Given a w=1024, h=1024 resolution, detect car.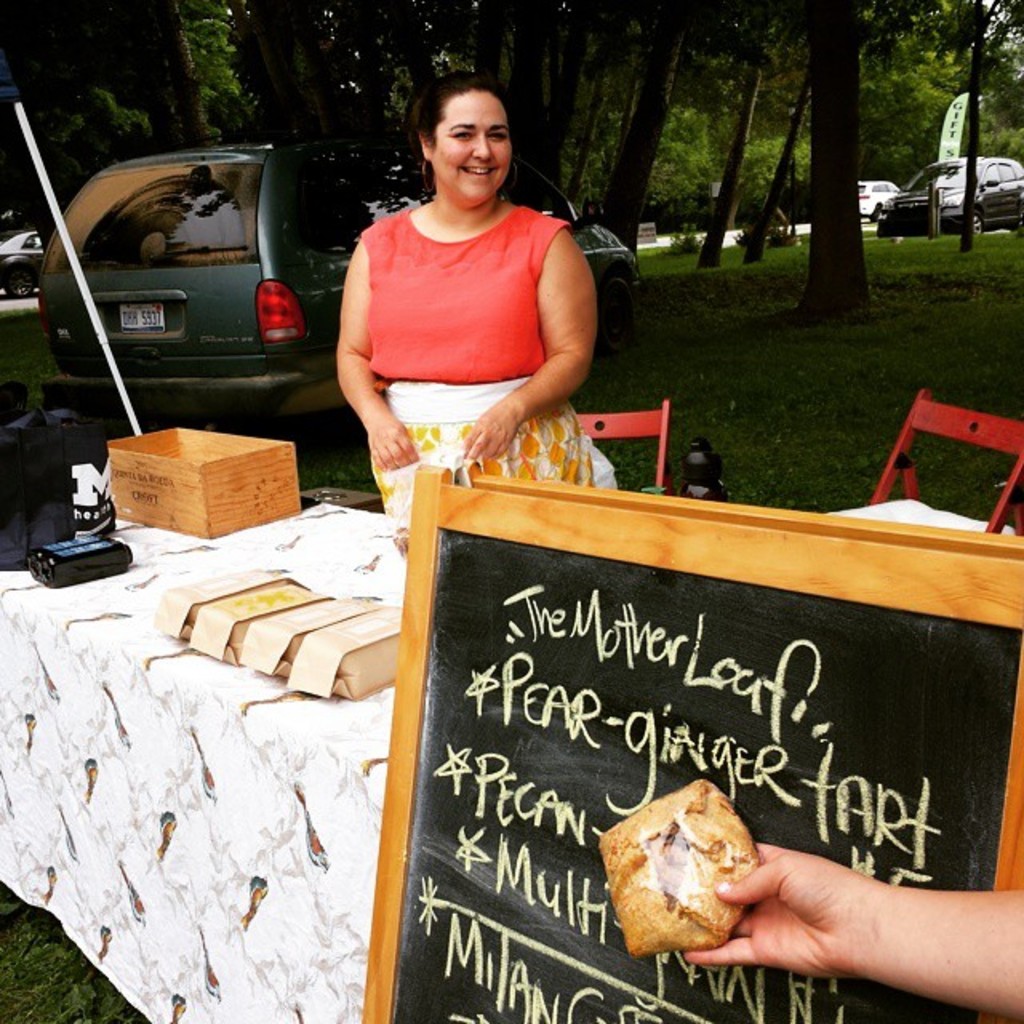
l=0, t=229, r=48, b=426.
